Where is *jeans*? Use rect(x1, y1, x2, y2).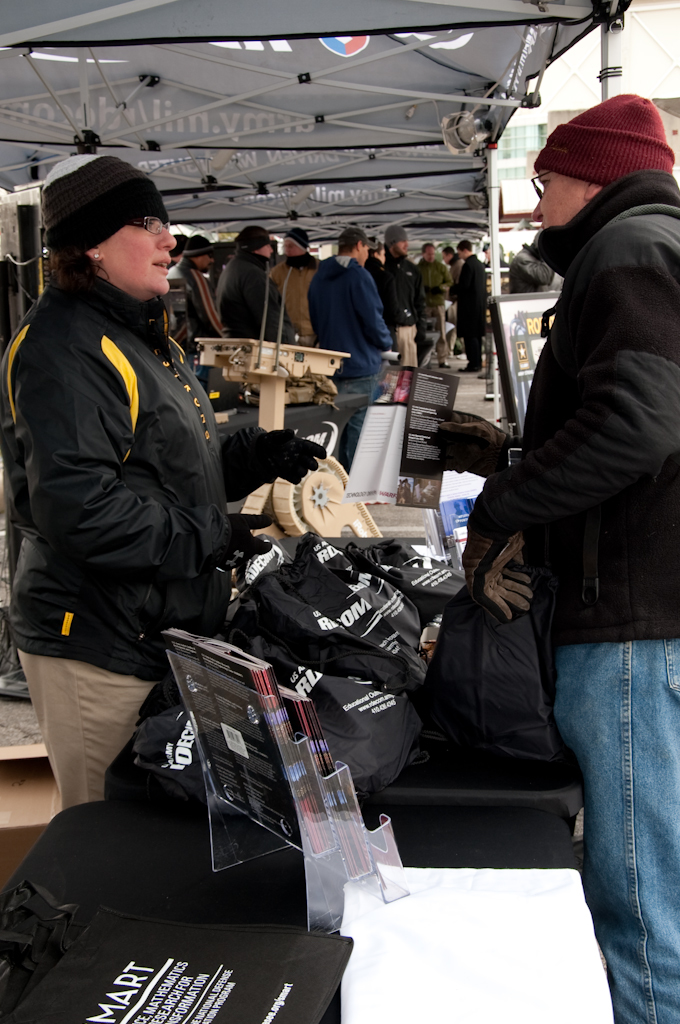
rect(389, 324, 417, 356).
